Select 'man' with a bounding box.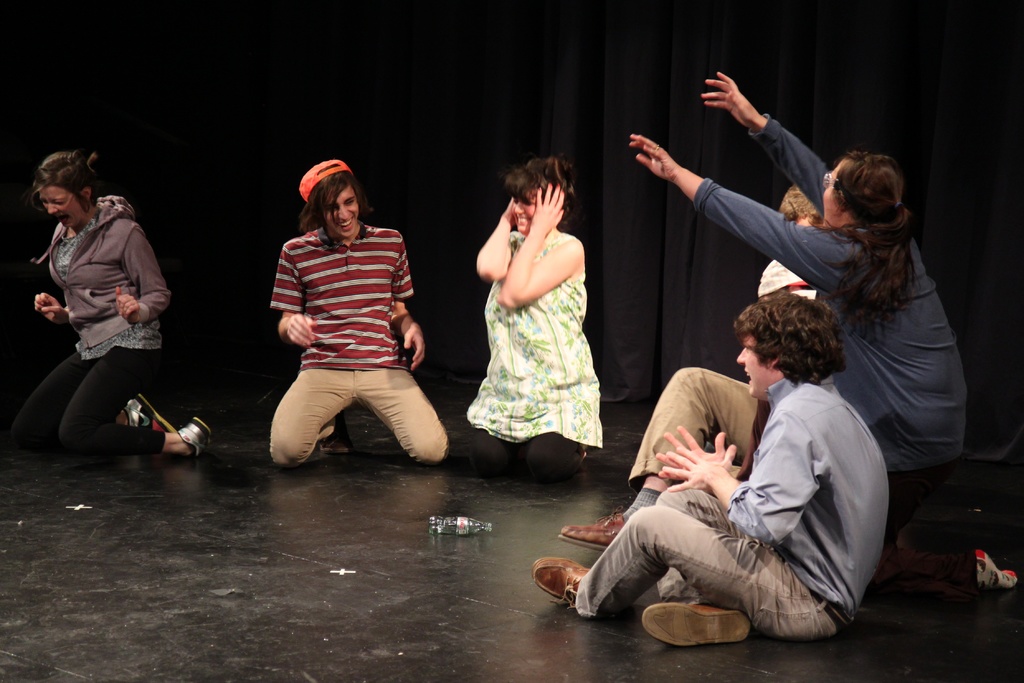
x1=557 y1=181 x2=817 y2=553.
